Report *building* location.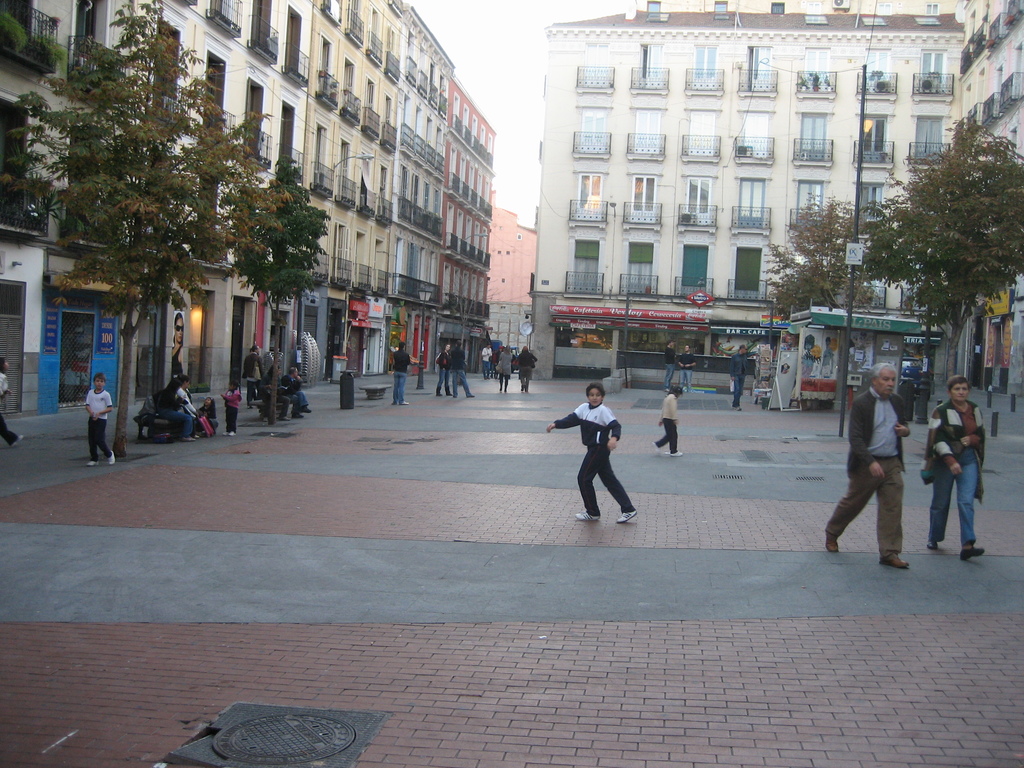
Report: l=489, t=207, r=541, b=356.
